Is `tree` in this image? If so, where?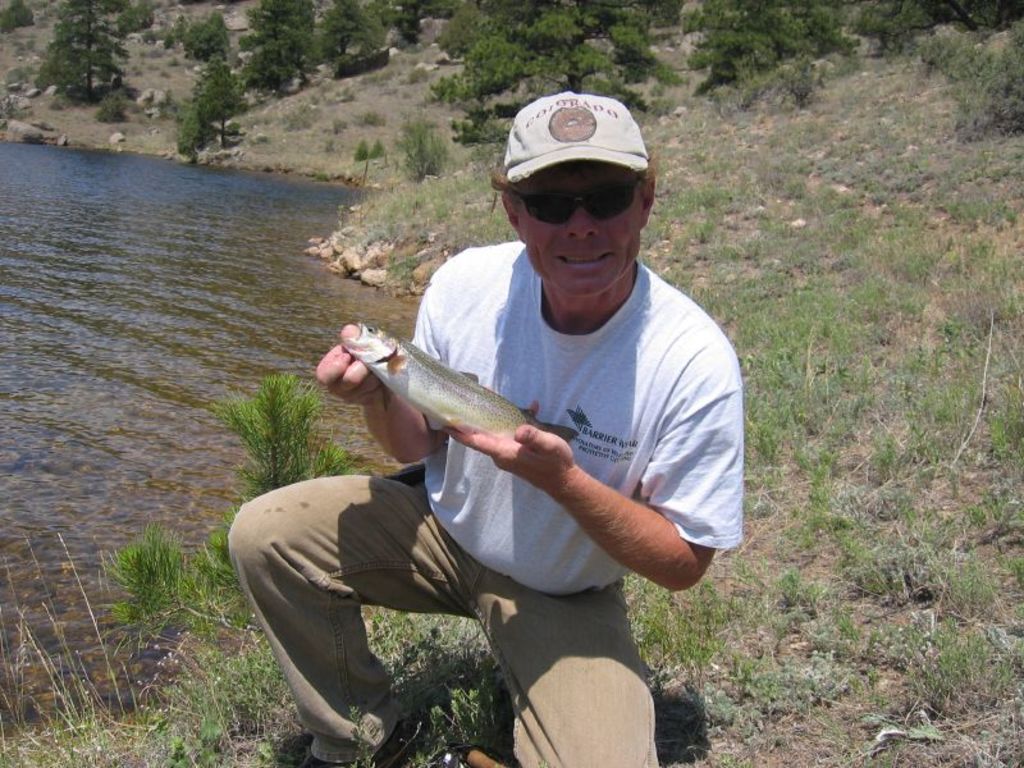
Yes, at bbox=(320, 0, 387, 59).
